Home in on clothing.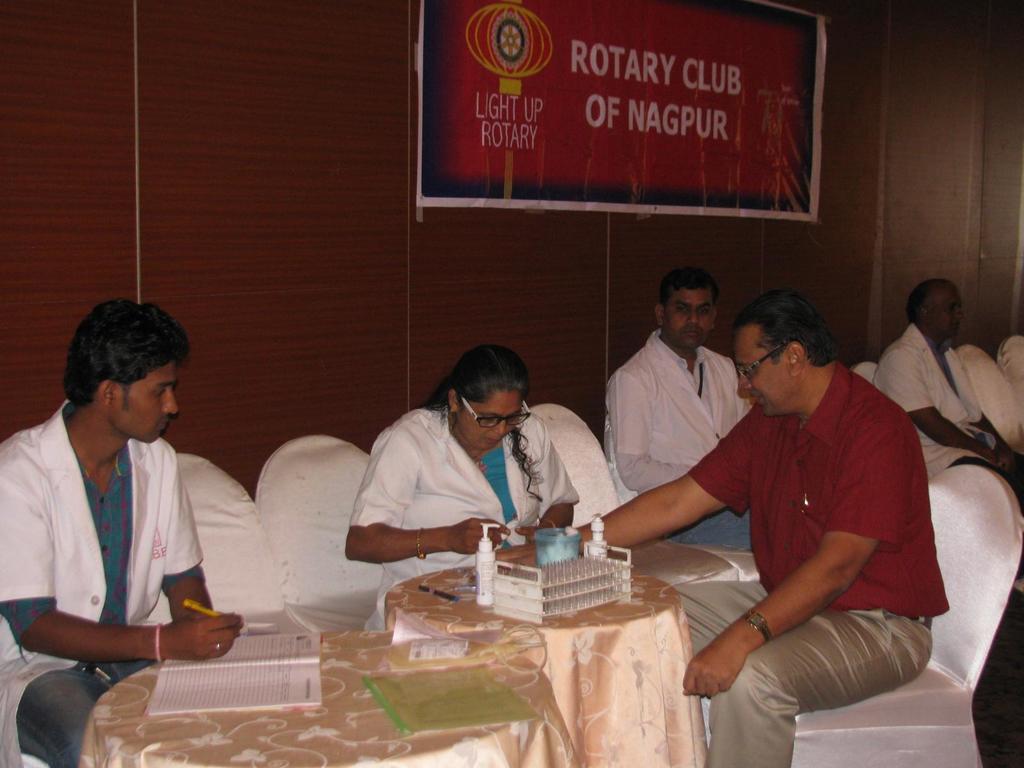
Homed in at (607,323,755,541).
